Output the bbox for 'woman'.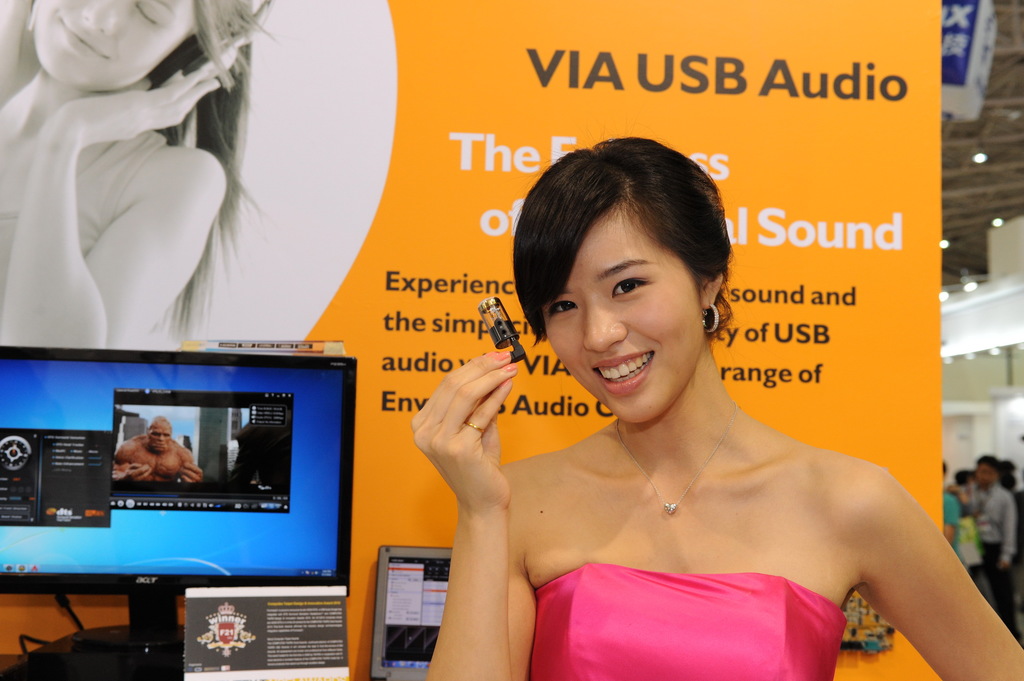
0:0:275:348.
